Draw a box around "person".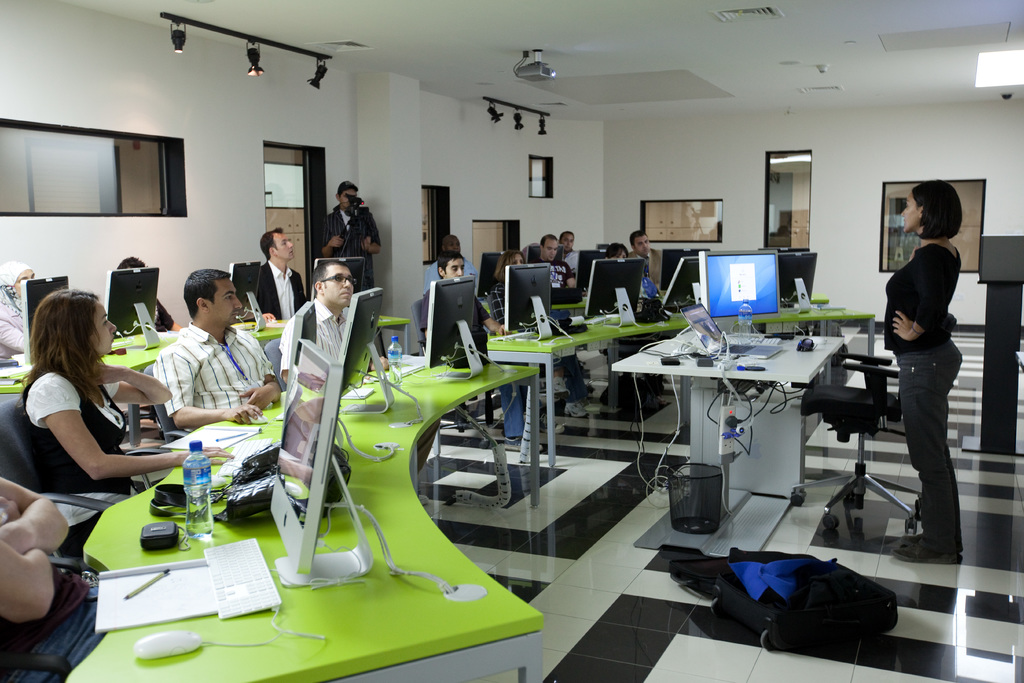
<box>419,252,508,354</box>.
